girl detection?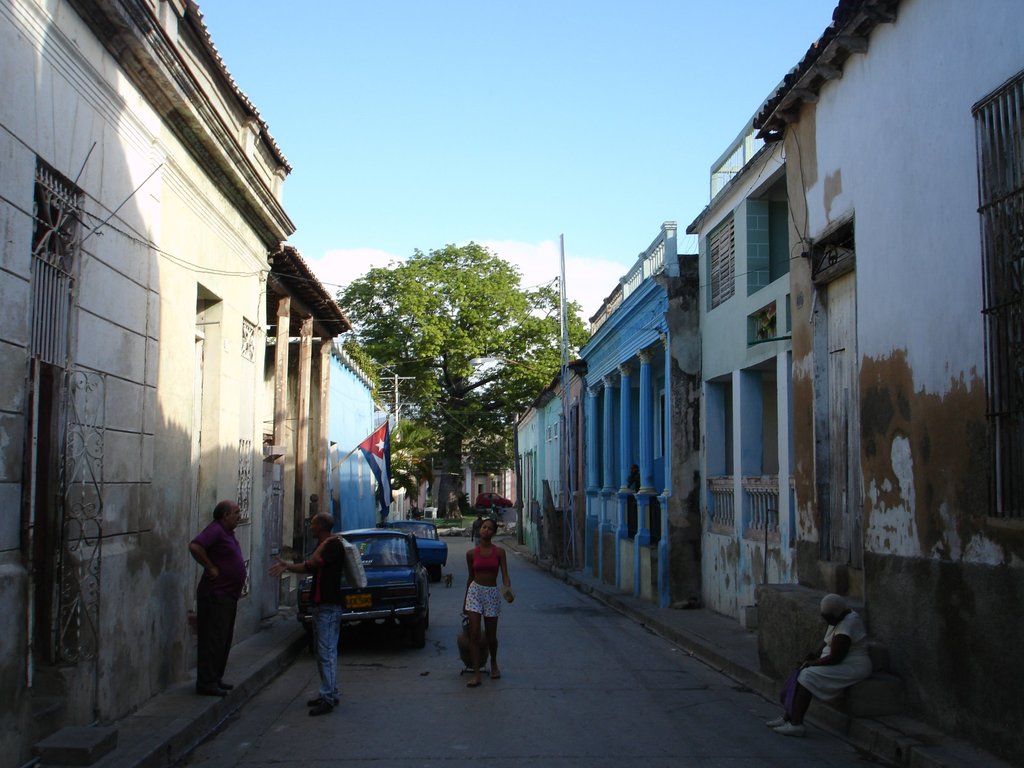
[460,519,518,694]
